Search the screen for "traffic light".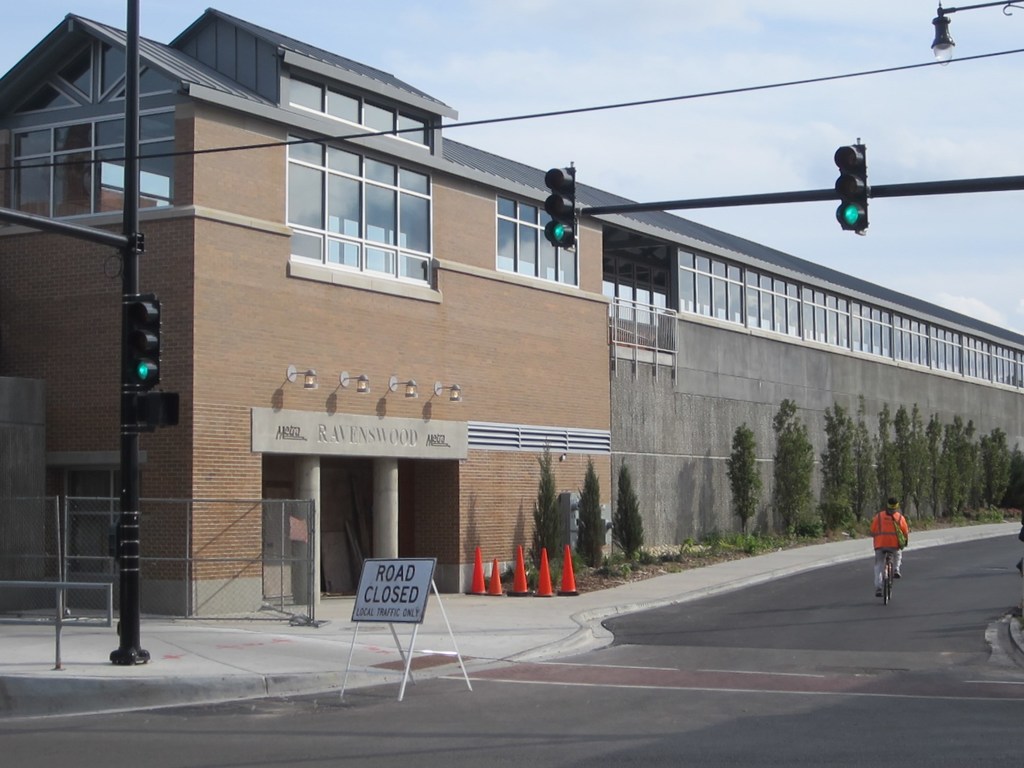
Found at 141/390/179/426.
